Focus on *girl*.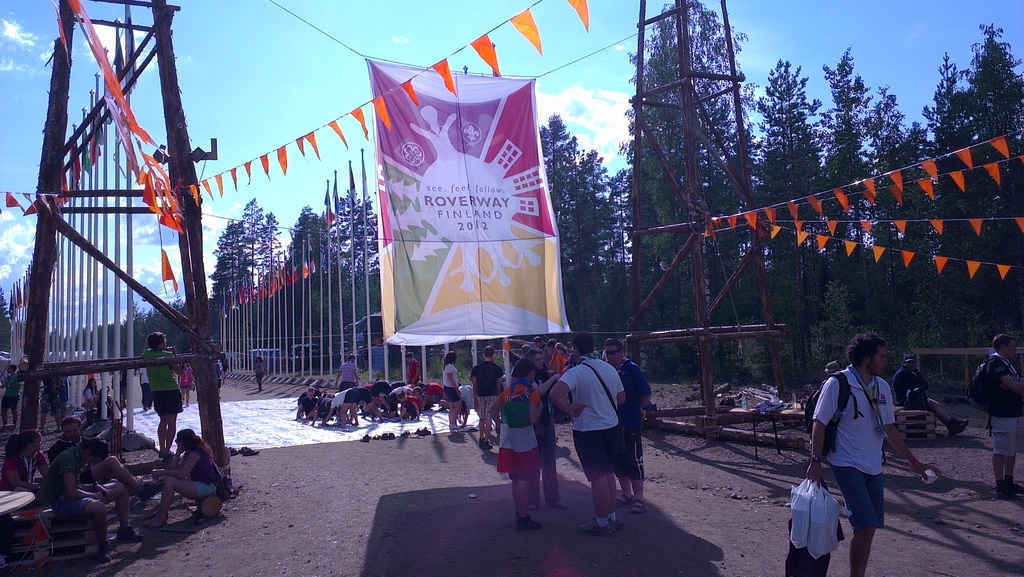
Focused at x1=489, y1=362, x2=544, y2=533.
